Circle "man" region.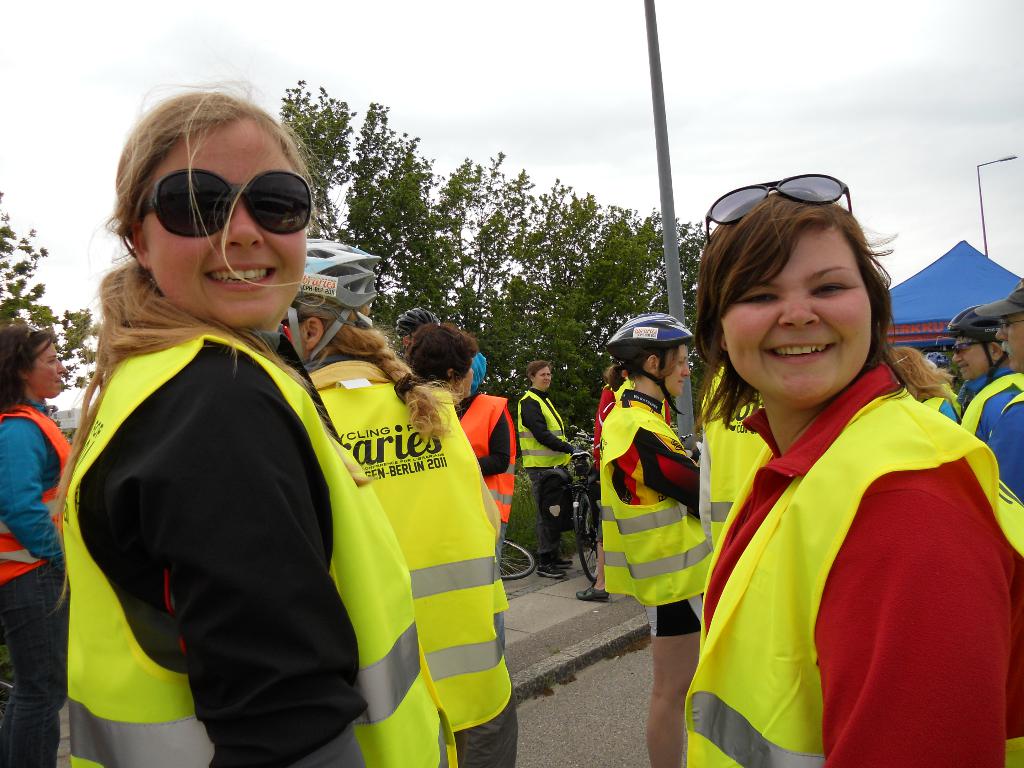
Region: x1=977, y1=278, x2=1023, y2=501.
